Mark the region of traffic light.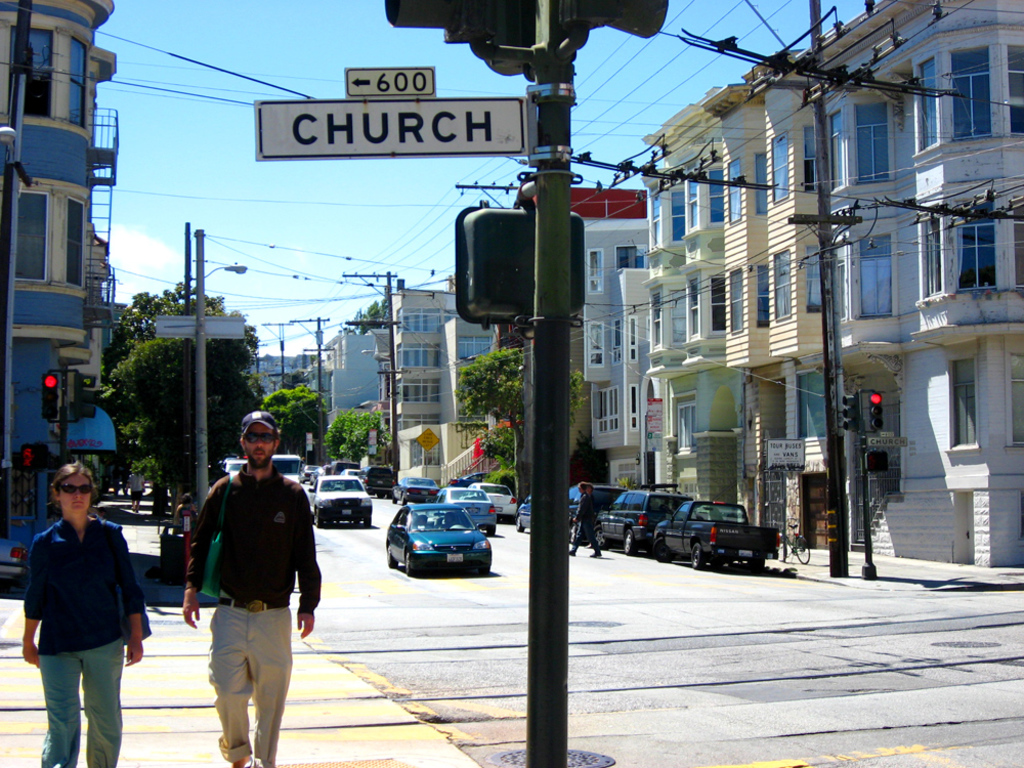
Region: [left=609, top=0, right=669, bottom=39].
